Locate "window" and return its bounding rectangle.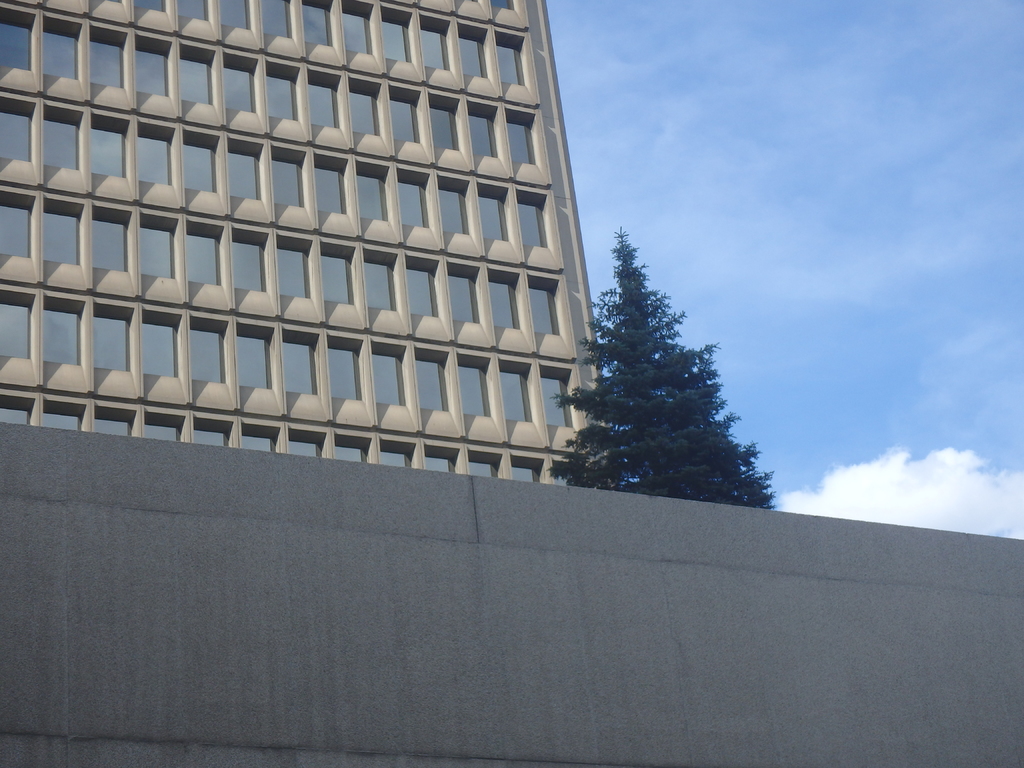
x1=460, y1=22, x2=490, y2=79.
